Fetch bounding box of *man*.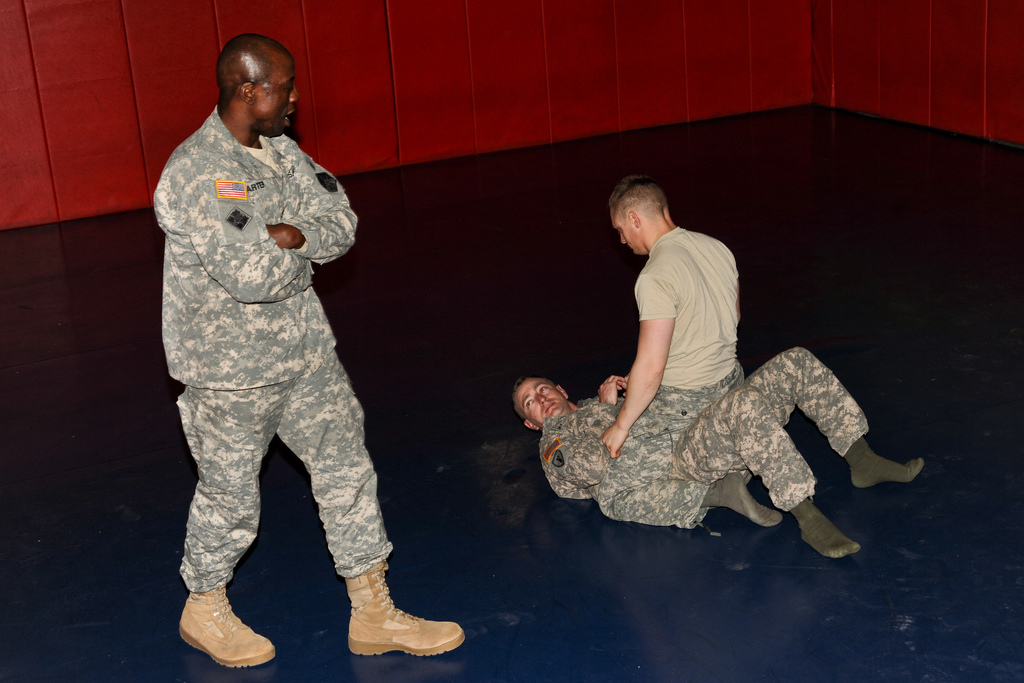
Bbox: region(594, 176, 740, 457).
